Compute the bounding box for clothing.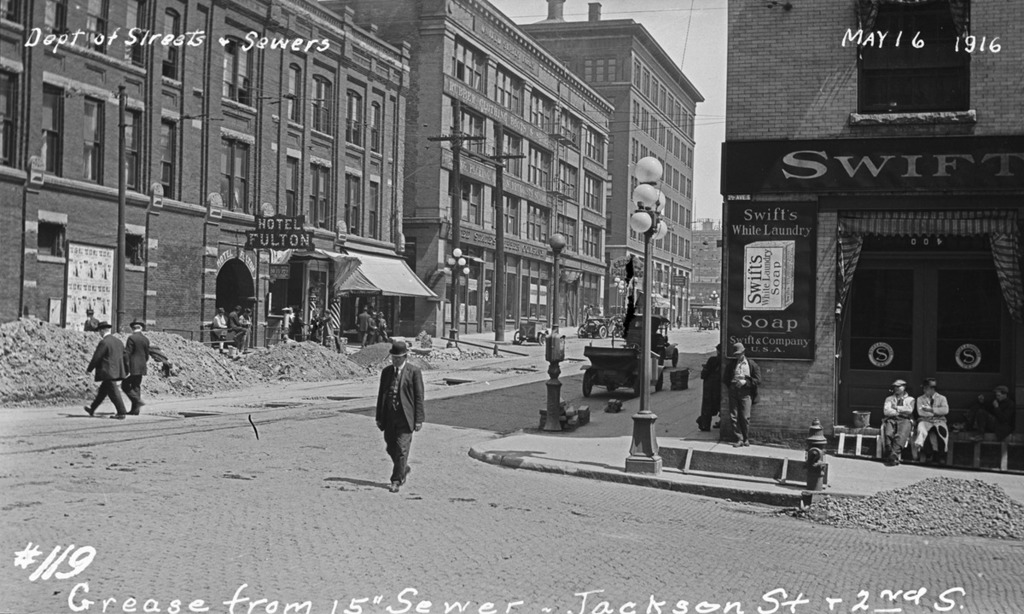
box=[875, 397, 912, 453].
